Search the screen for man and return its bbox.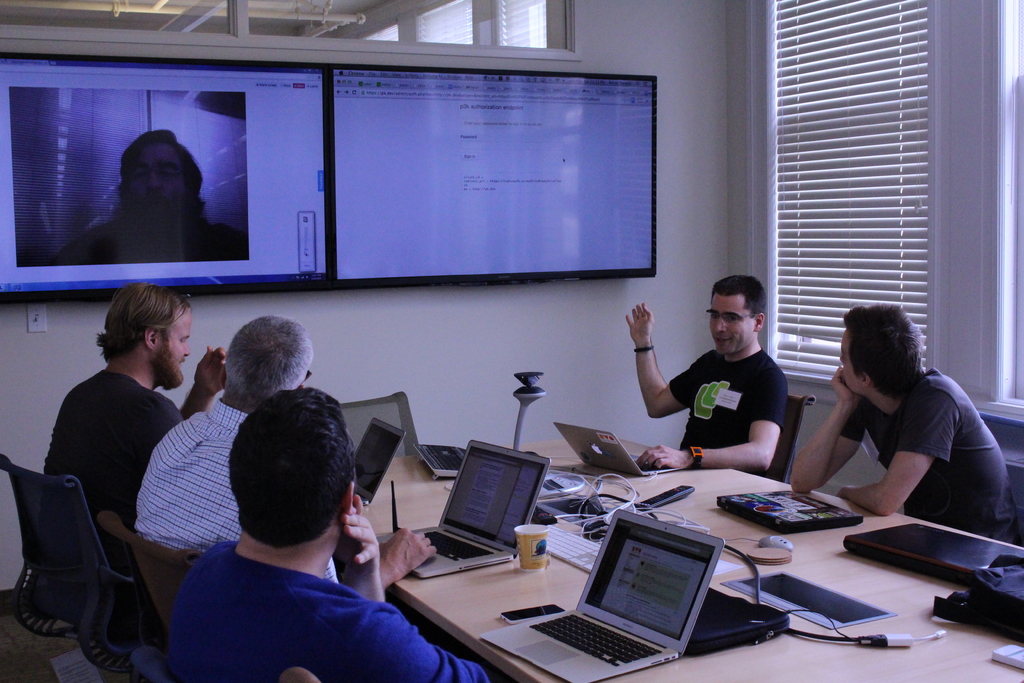
Found: [788,302,1016,546].
